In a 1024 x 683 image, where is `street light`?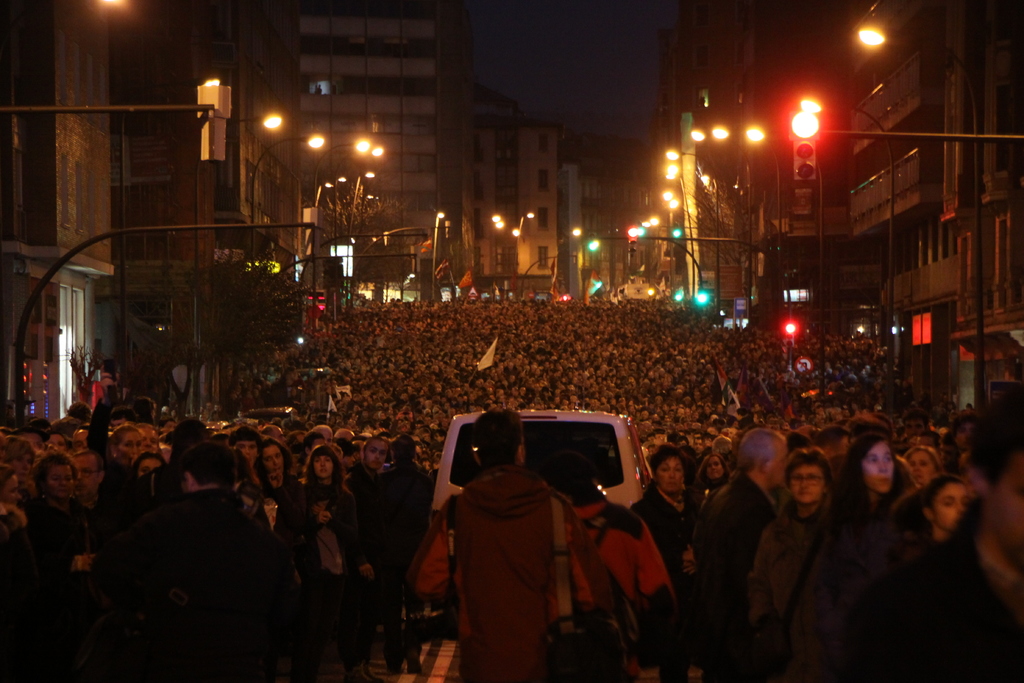
box=[712, 123, 768, 324].
